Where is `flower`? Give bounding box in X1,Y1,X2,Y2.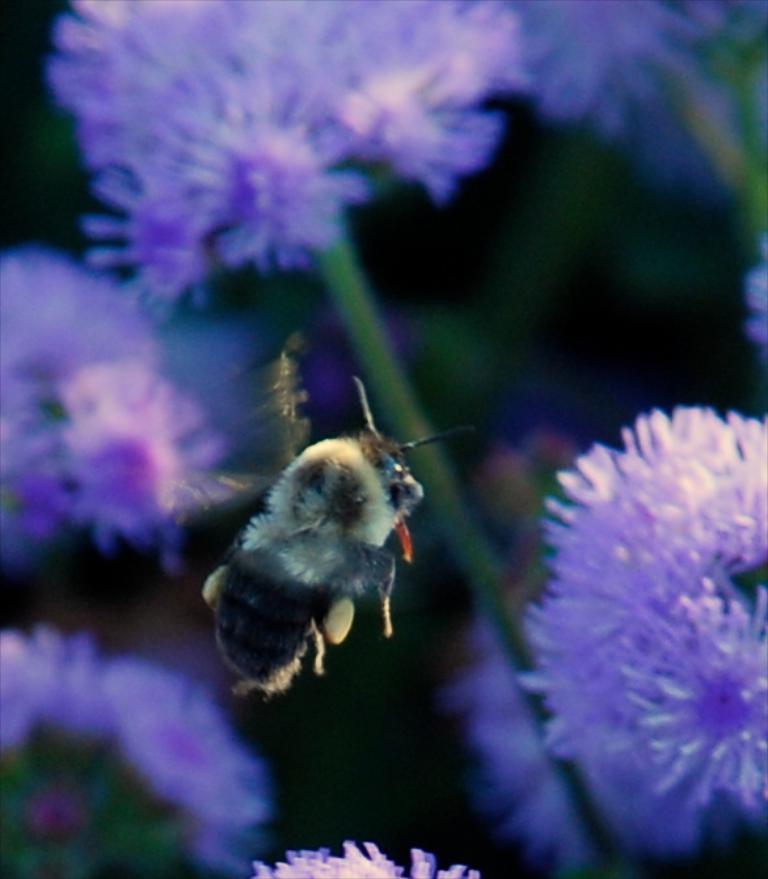
453,401,649,878.
